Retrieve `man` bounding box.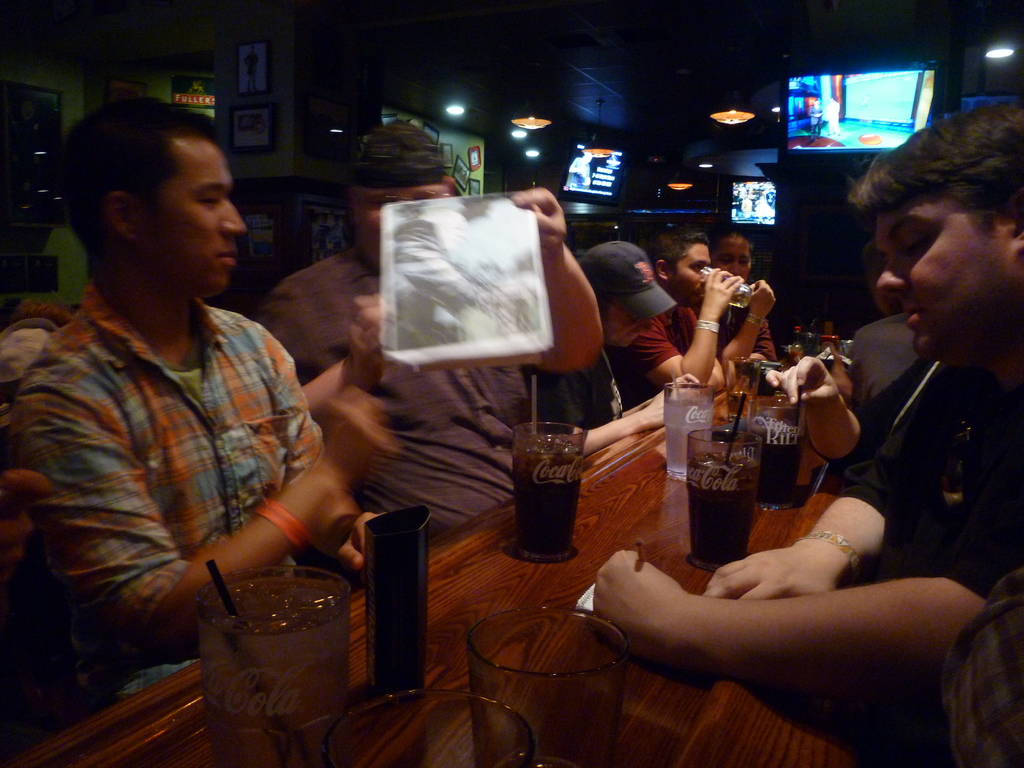
Bounding box: box=[10, 112, 349, 673].
